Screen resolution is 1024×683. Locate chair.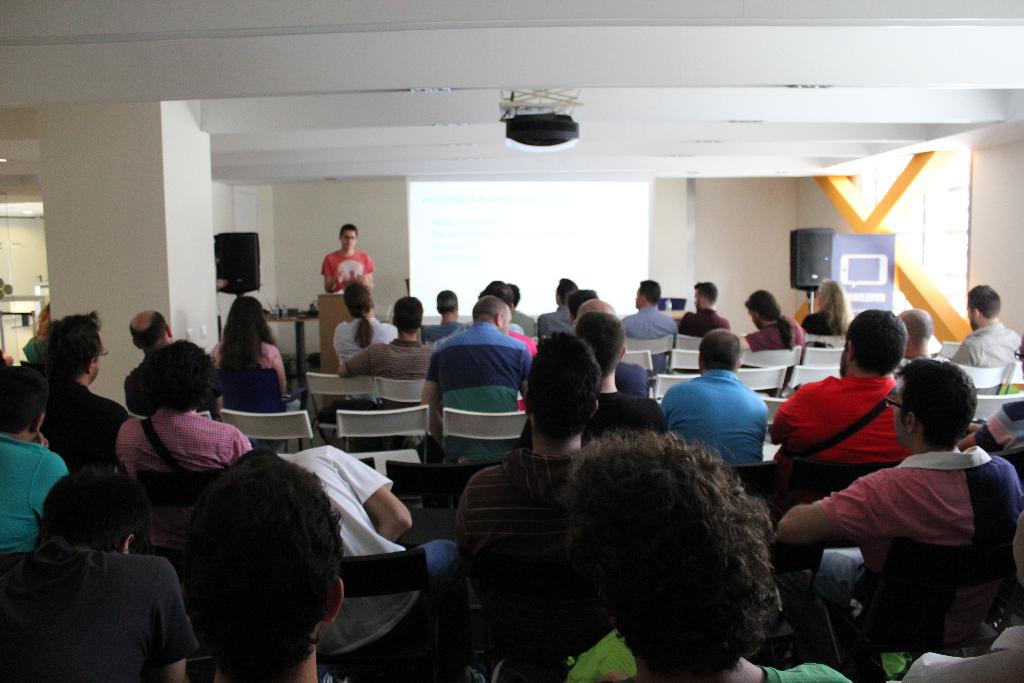
BBox(1002, 358, 1023, 393).
